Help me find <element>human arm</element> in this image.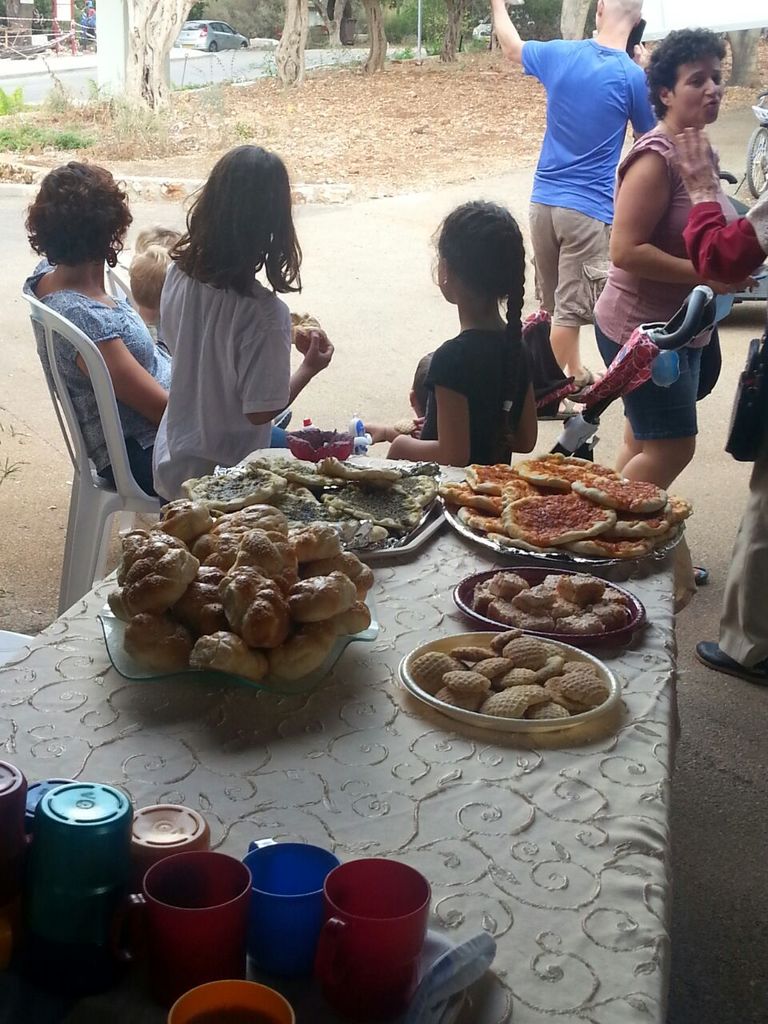
Found it: select_region(614, 157, 747, 295).
